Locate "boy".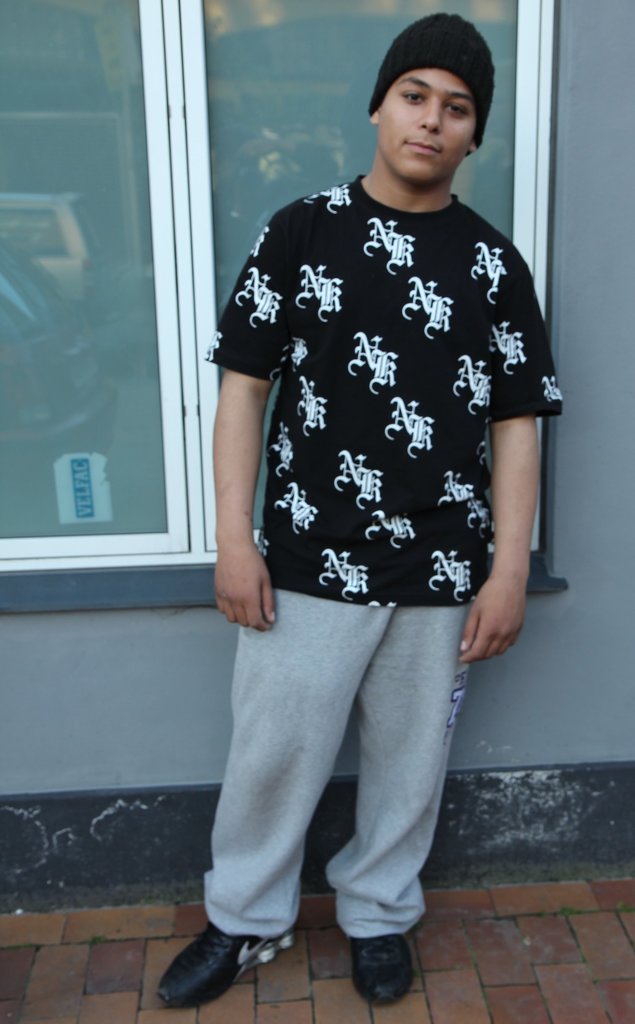
Bounding box: <bbox>151, 9, 560, 1008</bbox>.
